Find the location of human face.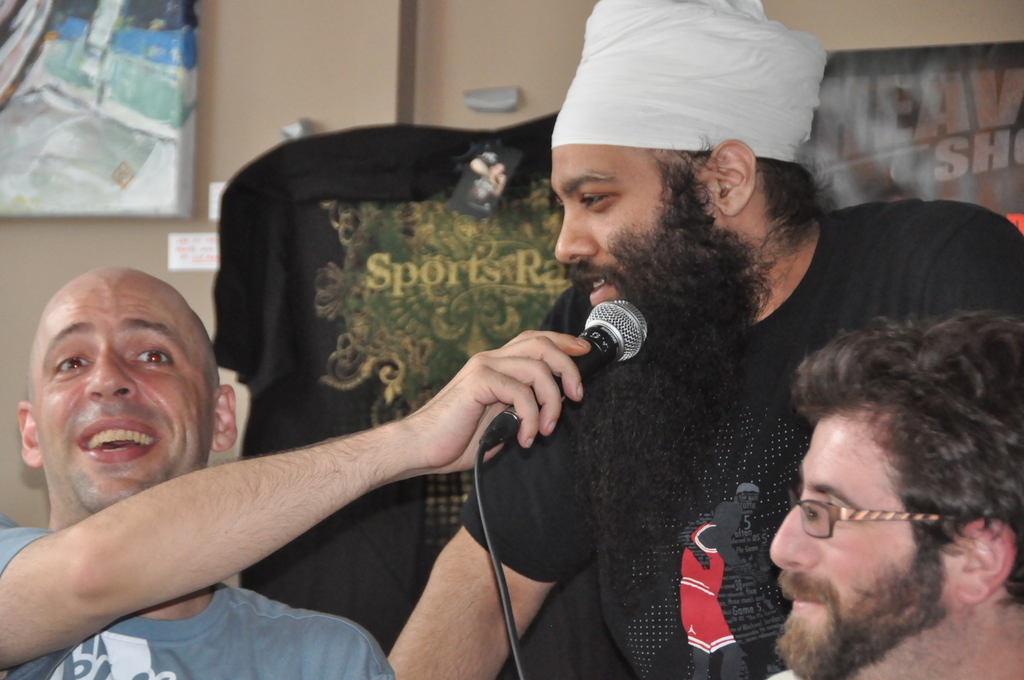
Location: locate(549, 135, 717, 534).
